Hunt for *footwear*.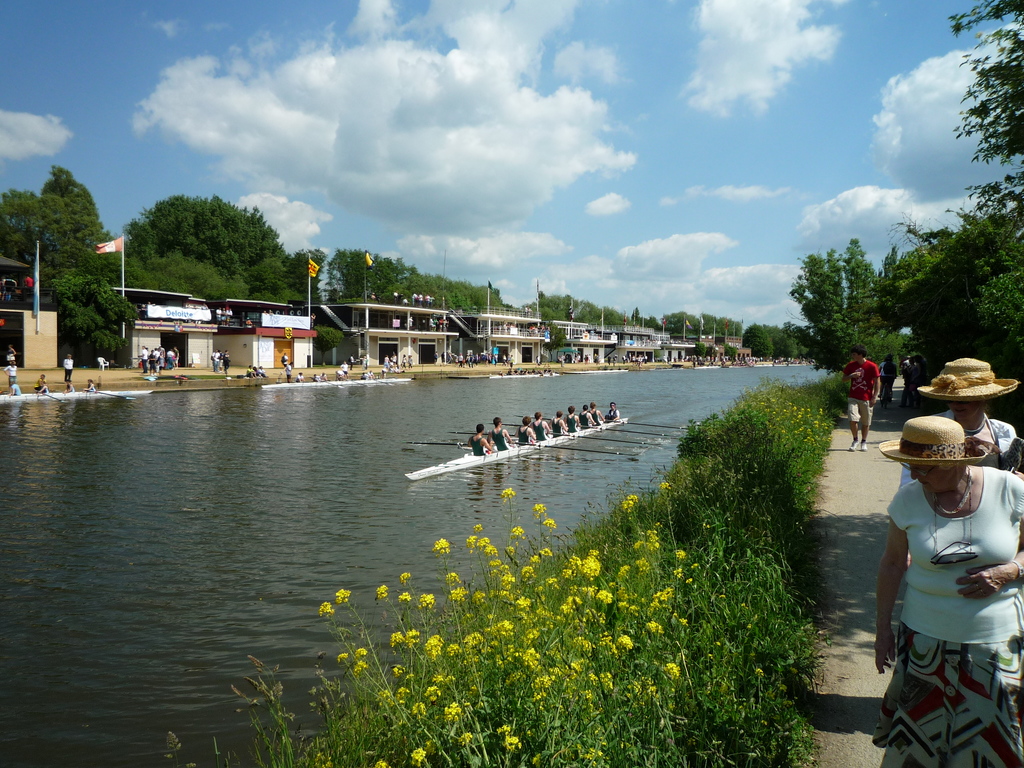
Hunted down at select_region(851, 438, 860, 451).
